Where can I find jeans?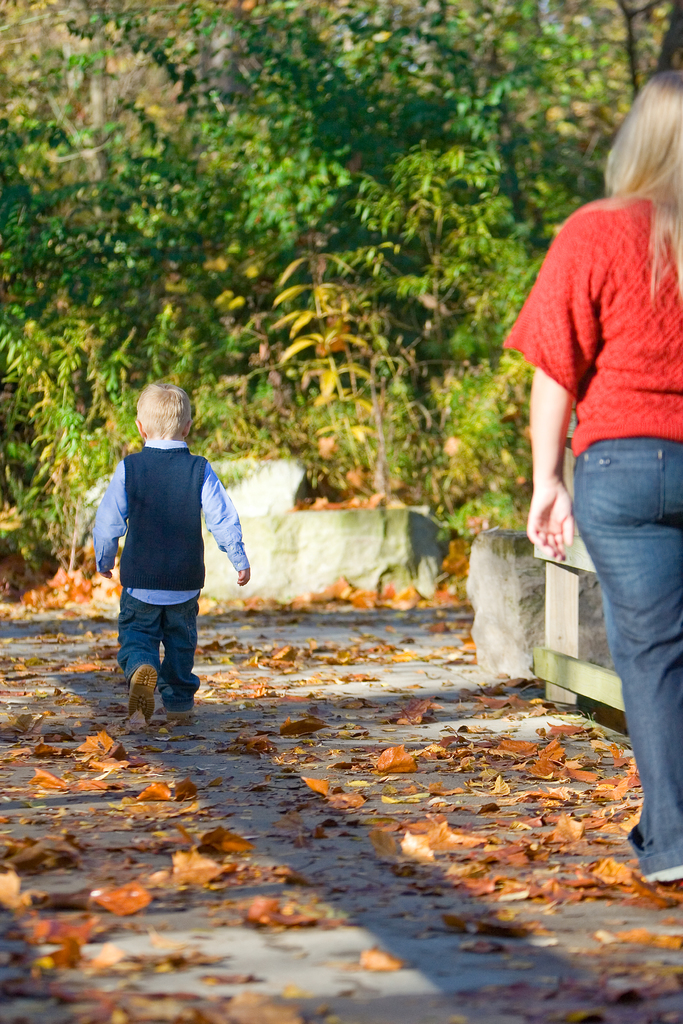
You can find it at <region>571, 436, 682, 881</region>.
